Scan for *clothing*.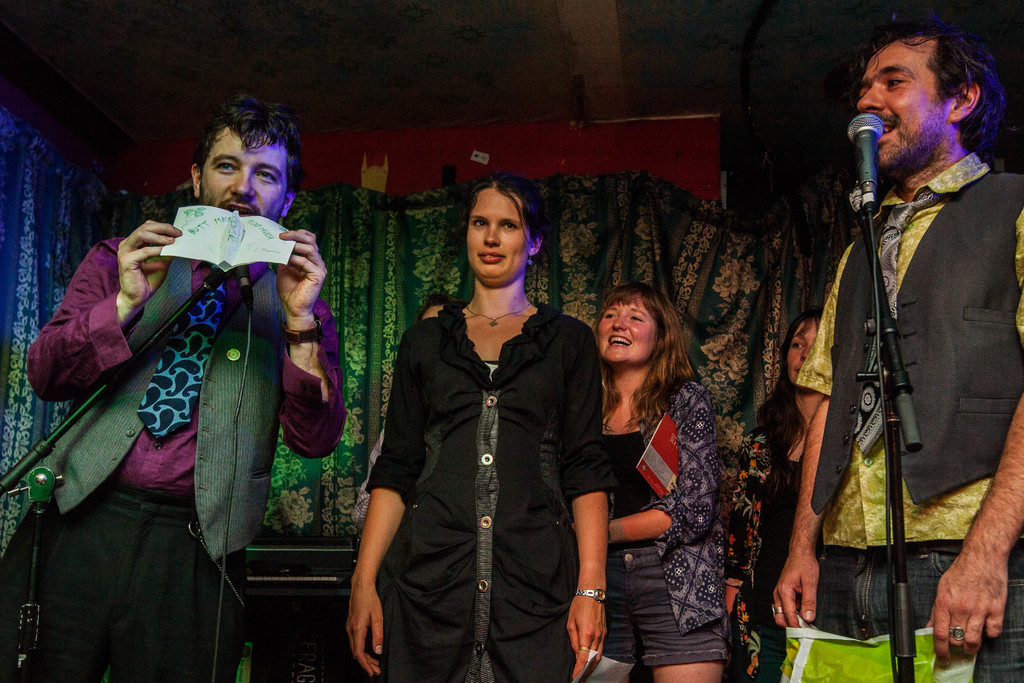
Scan result: box(734, 406, 803, 682).
